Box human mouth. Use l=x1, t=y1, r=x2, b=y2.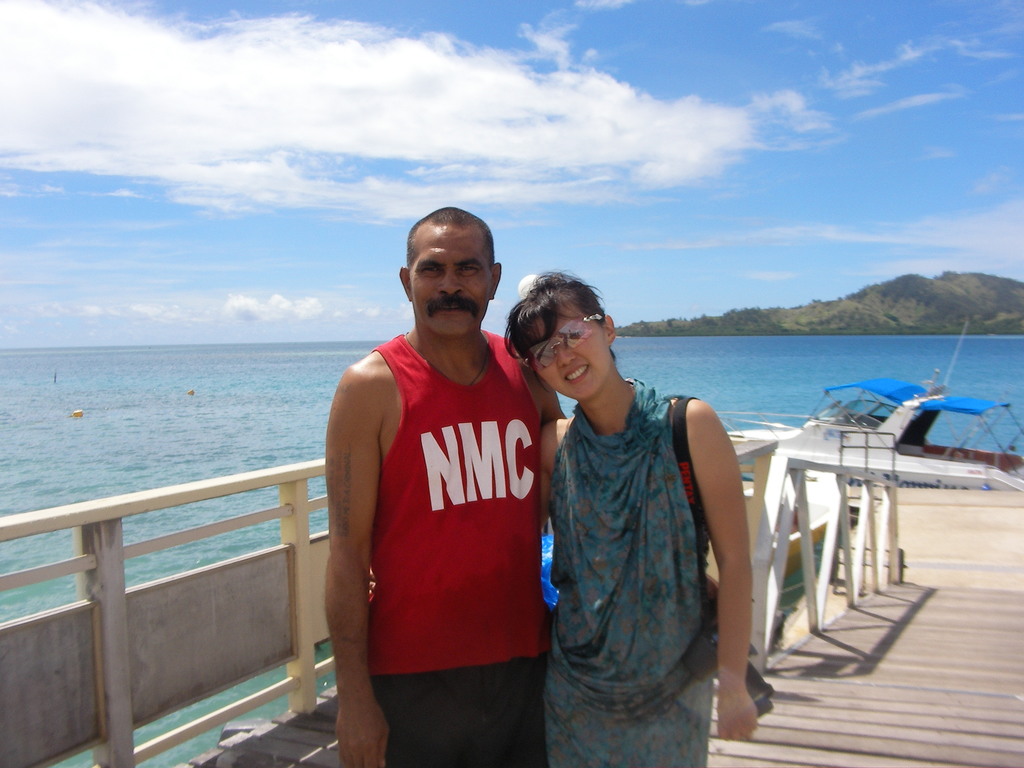
l=426, t=299, r=474, b=319.
